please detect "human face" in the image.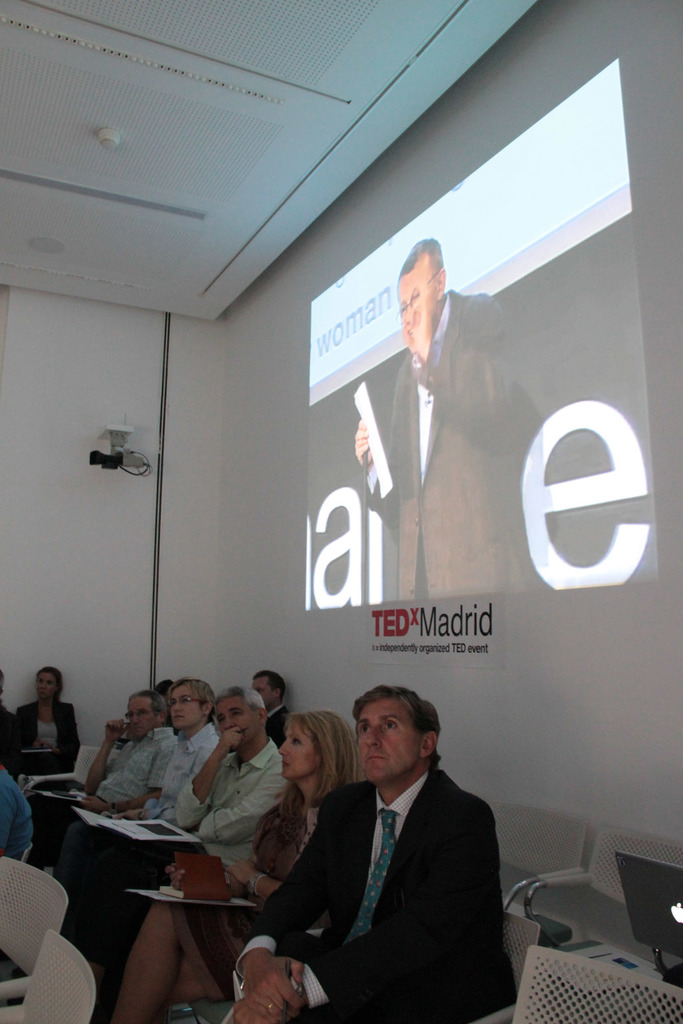
l=254, t=677, r=277, b=707.
